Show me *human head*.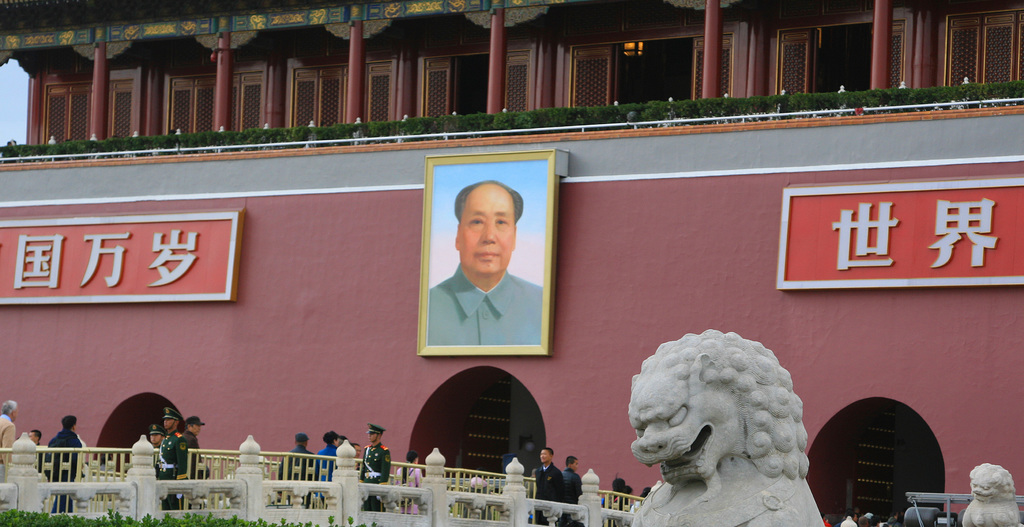
*human head* is here: [454,179,515,274].
